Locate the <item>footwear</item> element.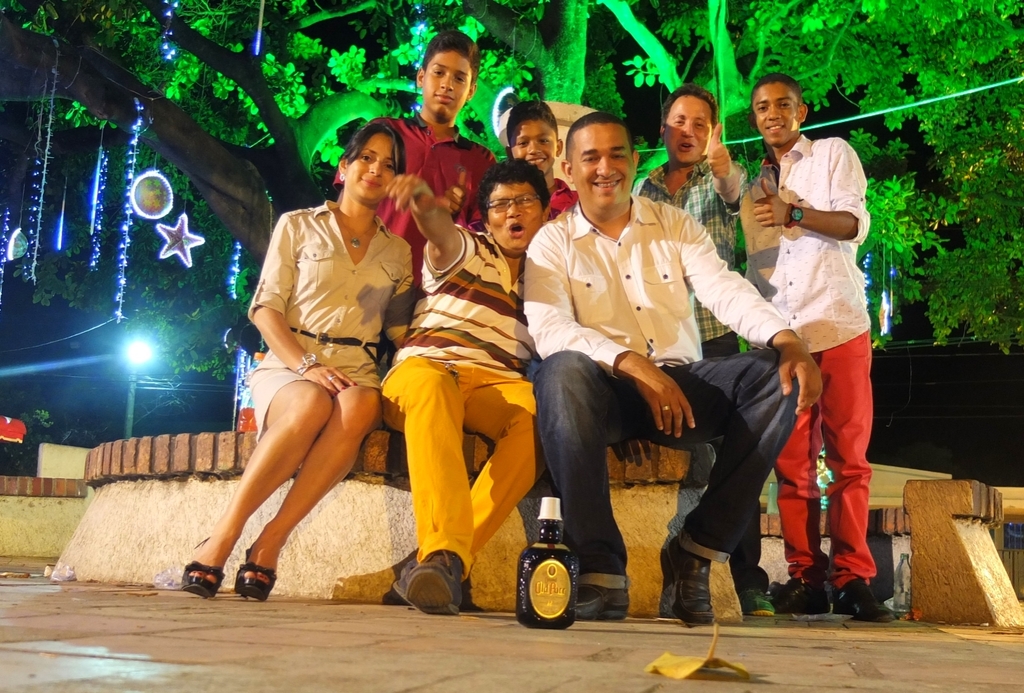
Element bbox: [667, 536, 710, 625].
